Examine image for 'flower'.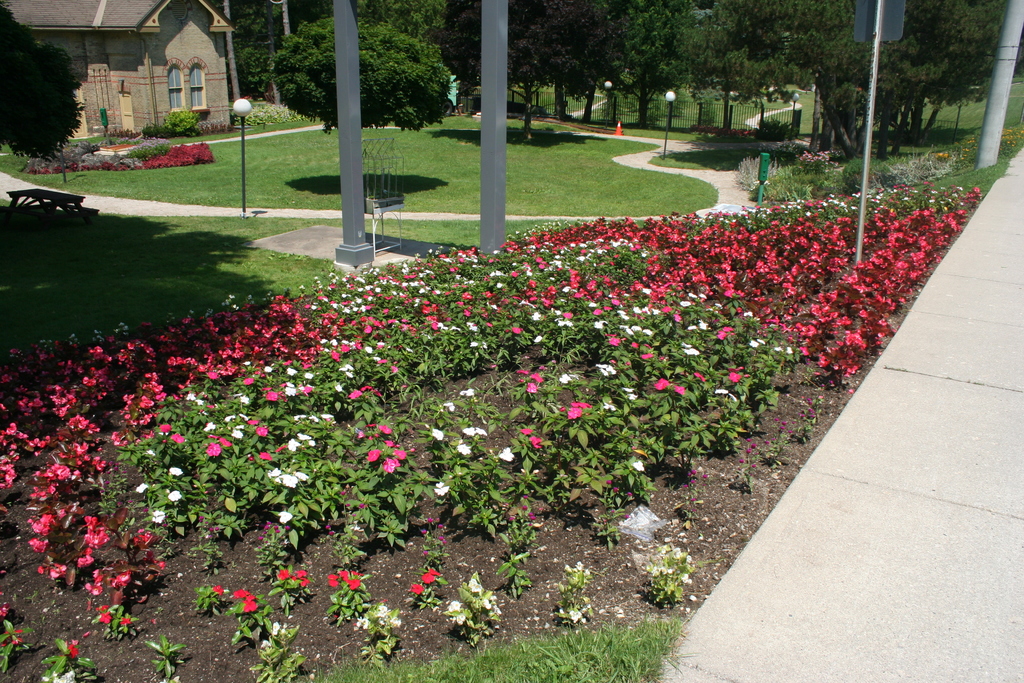
Examination result: left=167, top=490, right=182, bottom=503.
